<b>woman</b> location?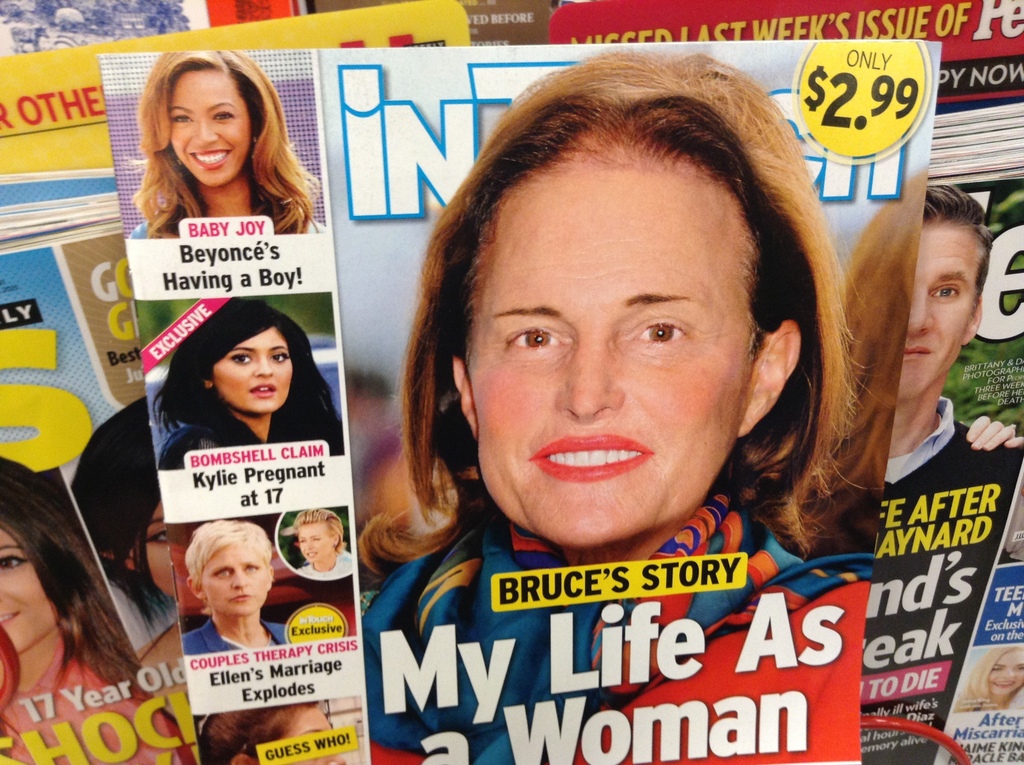
293, 503, 365, 574
